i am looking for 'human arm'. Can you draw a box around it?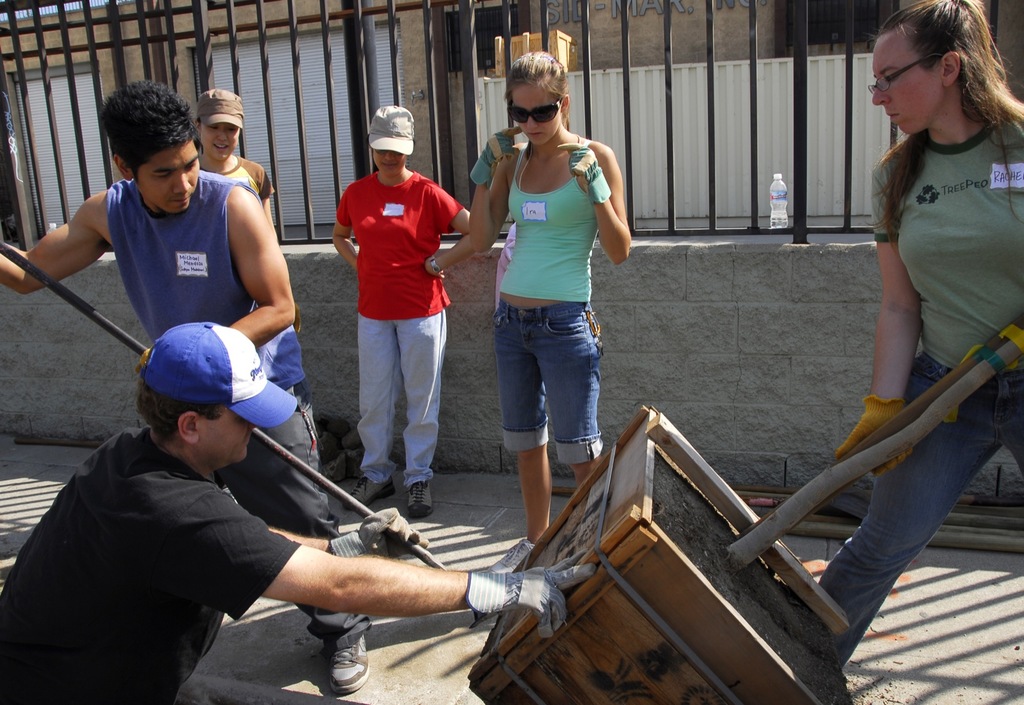
Sure, the bounding box is detection(430, 179, 472, 284).
